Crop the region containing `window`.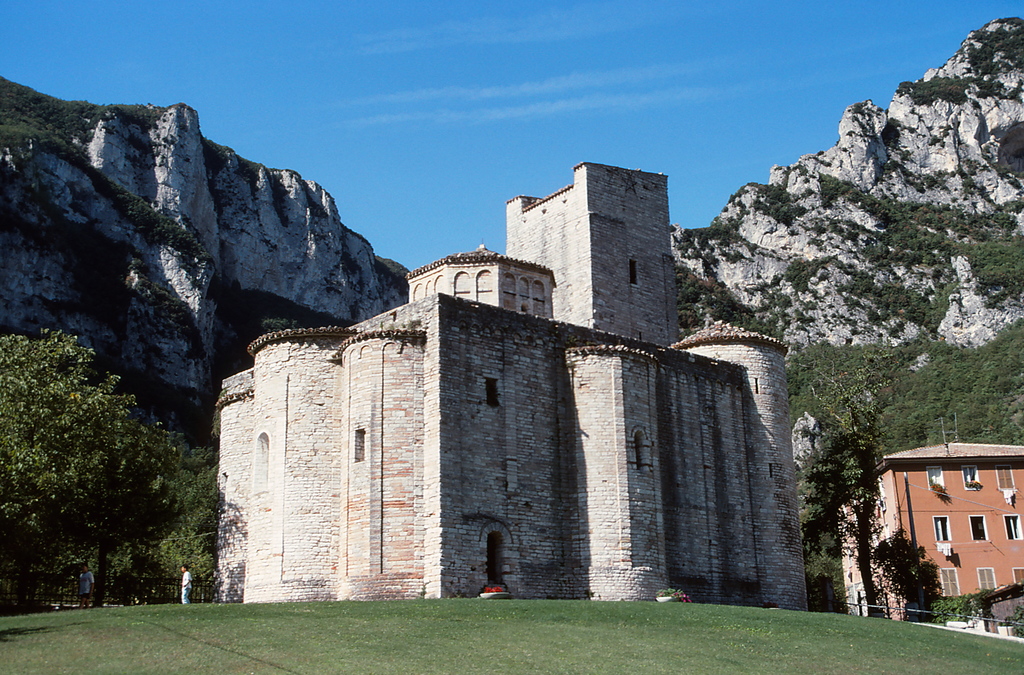
Crop region: x1=960, y1=468, x2=980, y2=489.
